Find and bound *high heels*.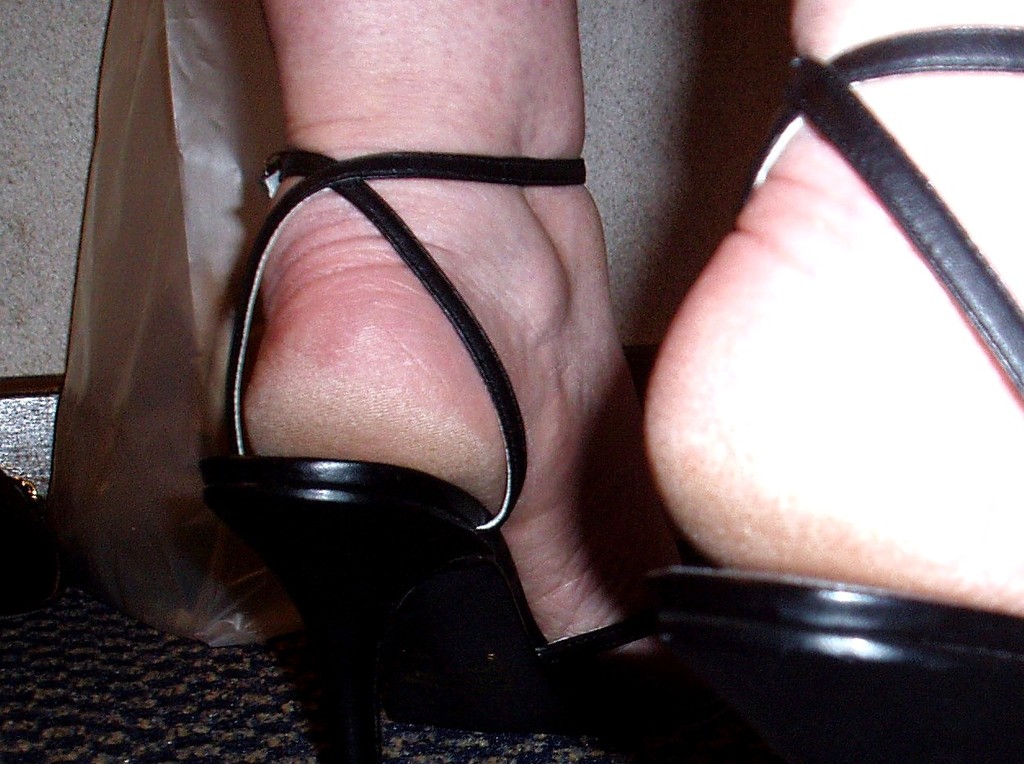
Bound: [210, 155, 664, 763].
